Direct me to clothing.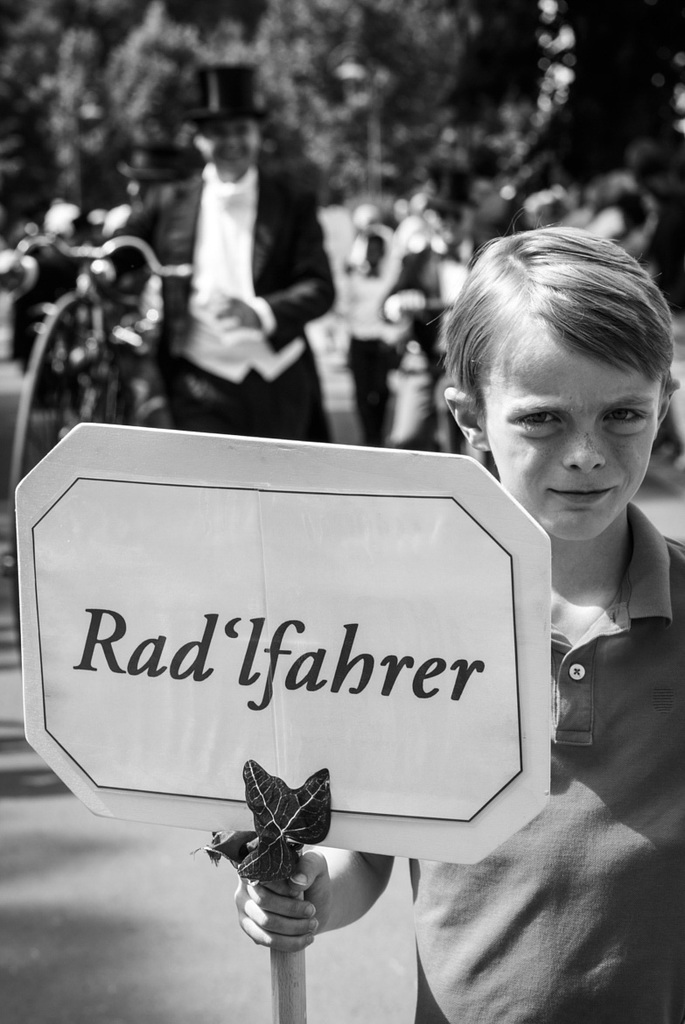
Direction: detection(409, 504, 684, 1023).
